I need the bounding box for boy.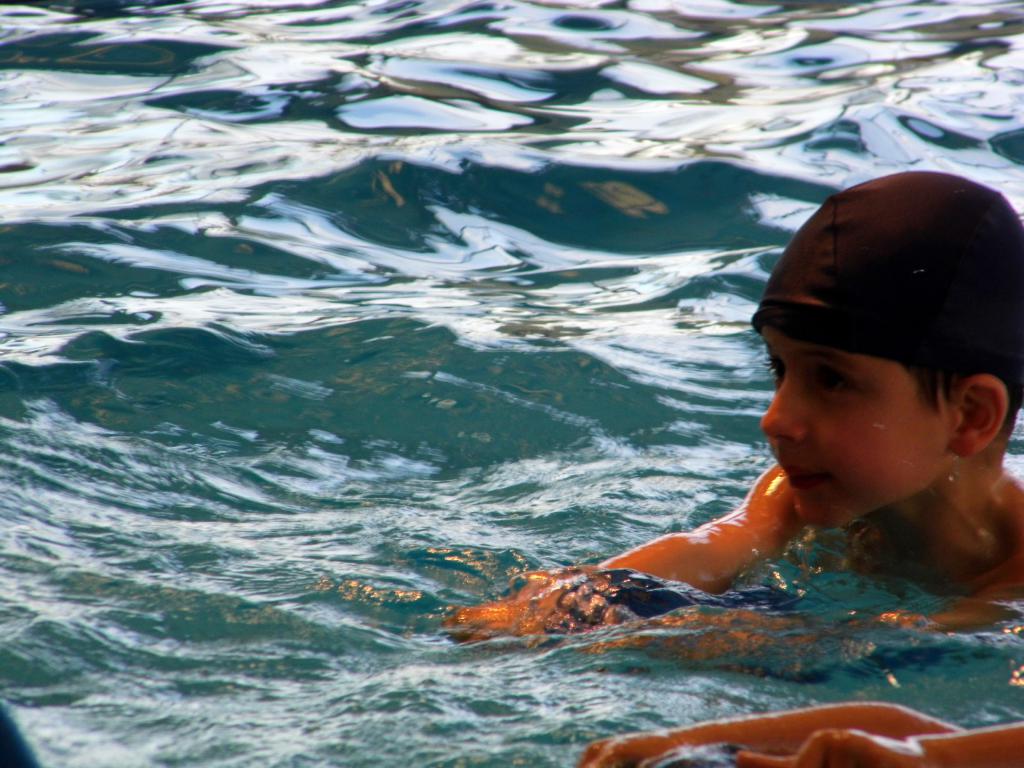
Here it is: box=[441, 155, 1023, 634].
